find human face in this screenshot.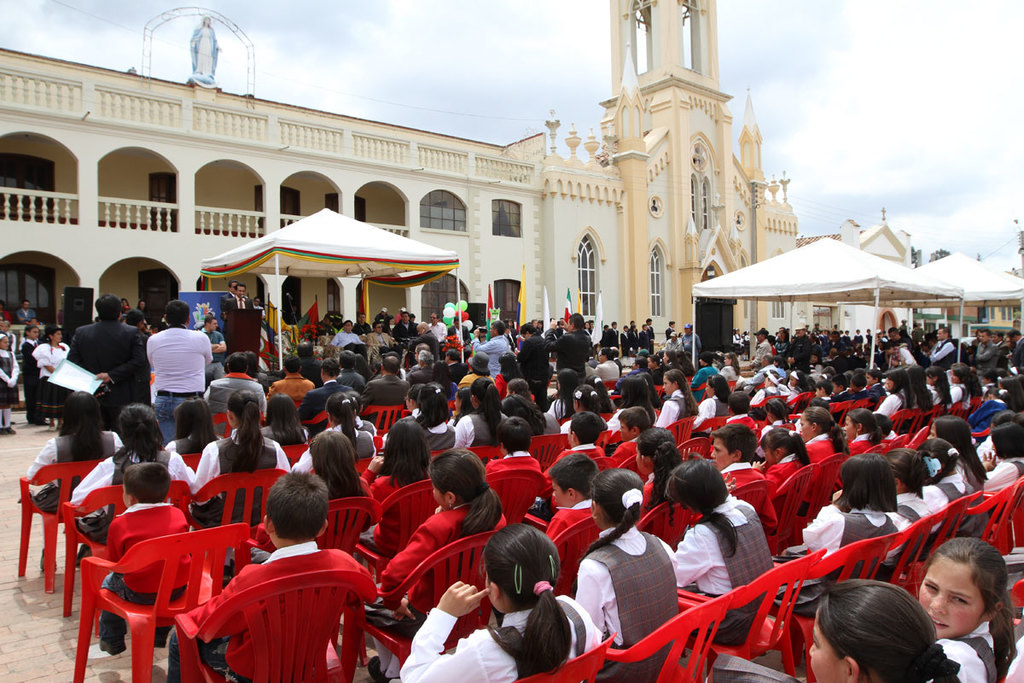
The bounding box for human face is x1=842, y1=417, x2=856, y2=441.
